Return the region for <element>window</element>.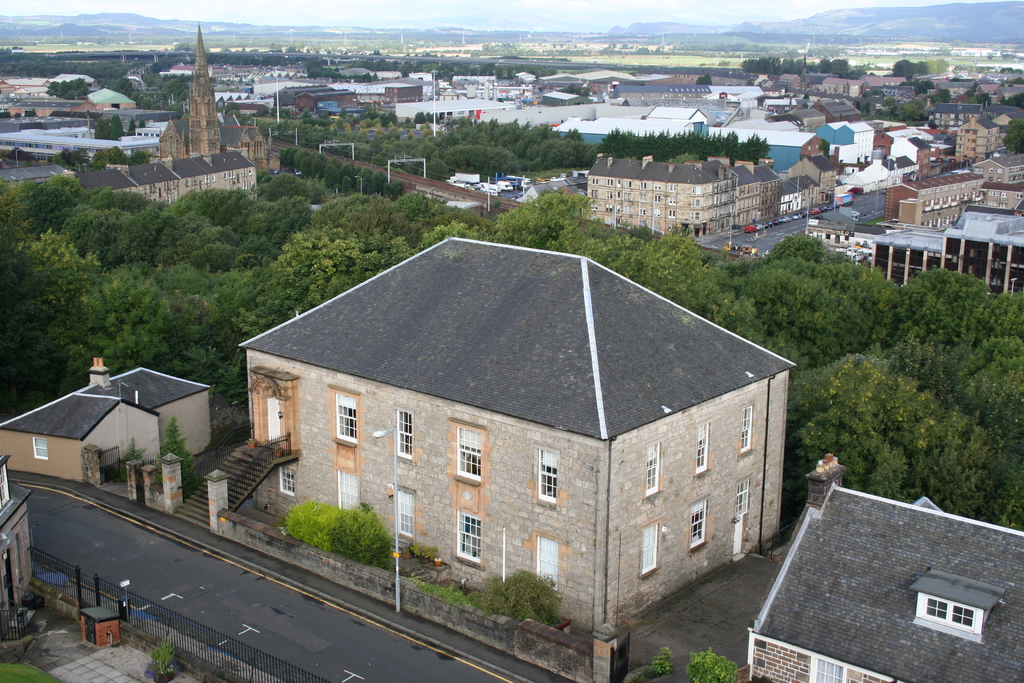
<region>534, 447, 559, 506</region>.
